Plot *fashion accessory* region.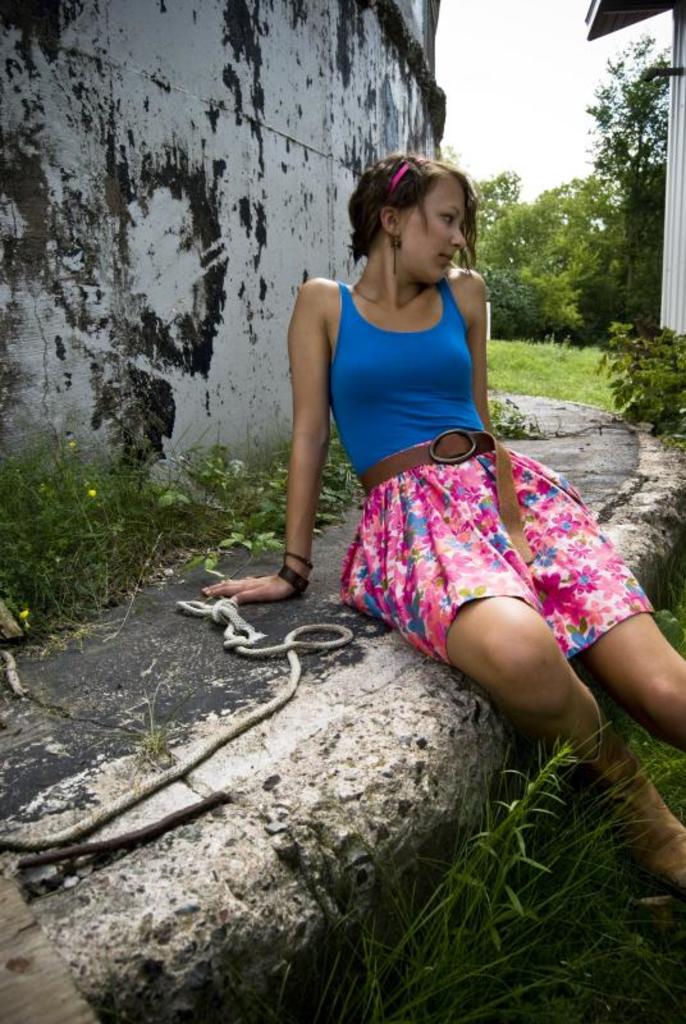
Plotted at BBox(360, 426, 499, 493).
